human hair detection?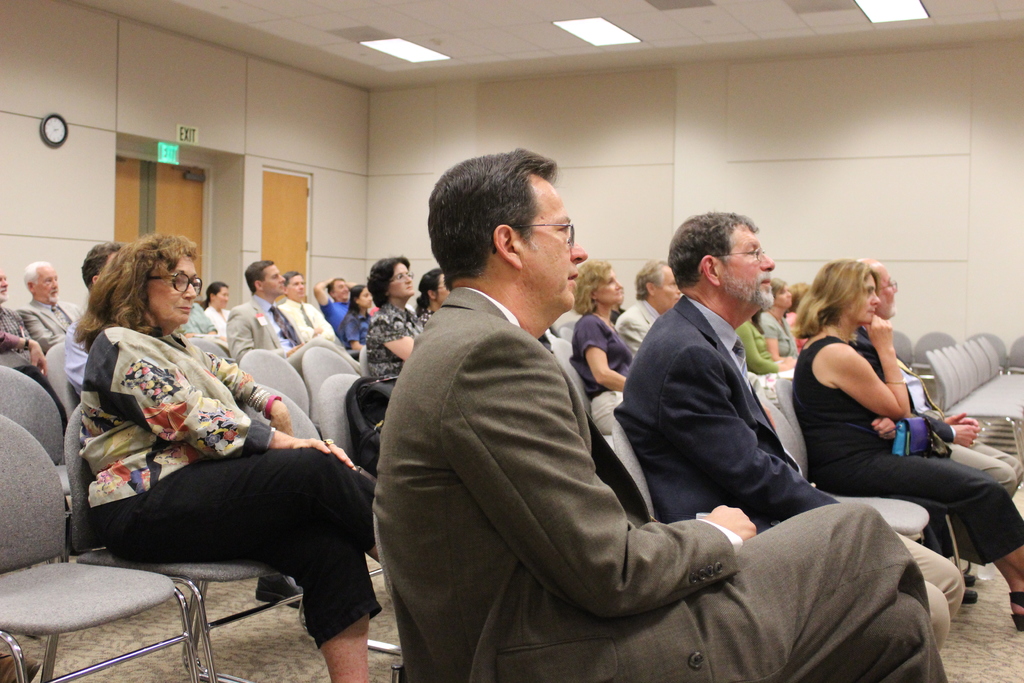
350,279,365,309
